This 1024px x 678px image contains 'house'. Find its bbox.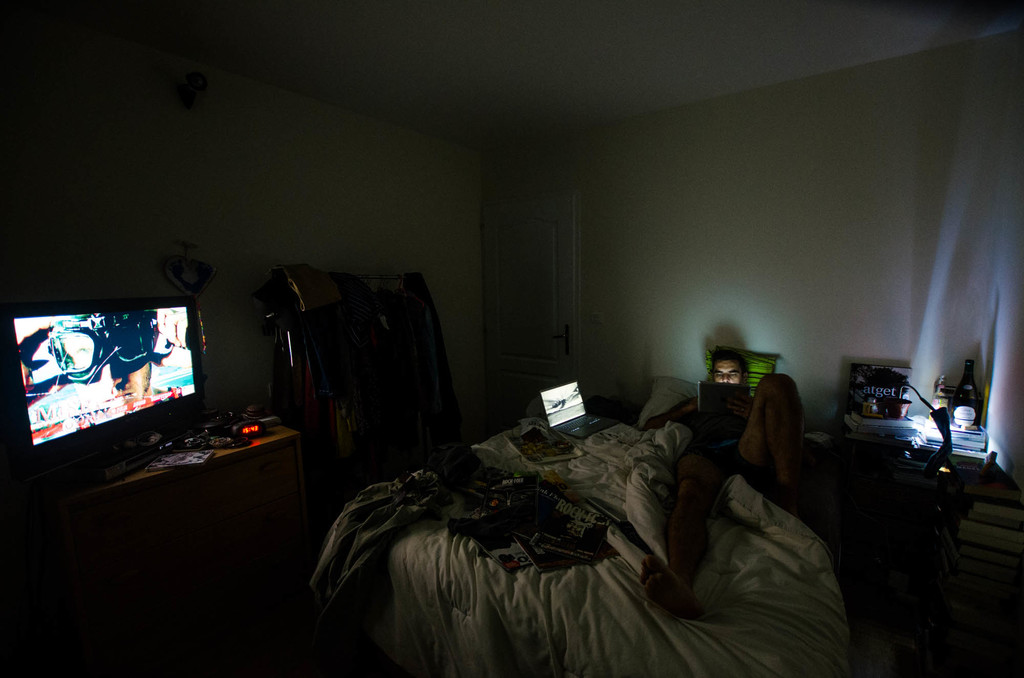
54, 24, 988, 648.
